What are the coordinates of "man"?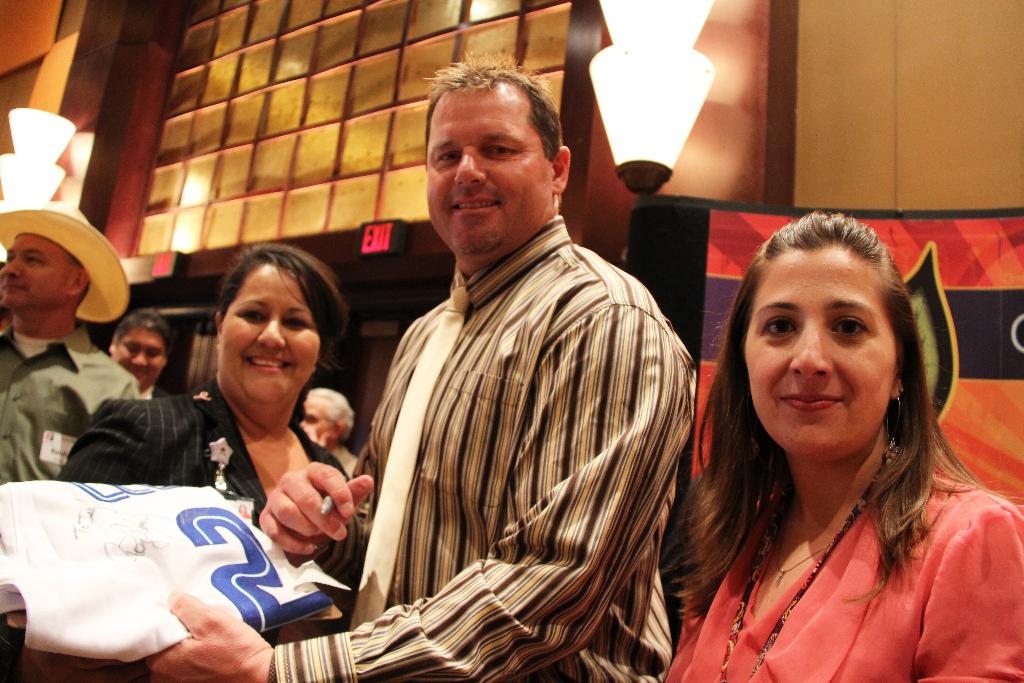
Rect(0, 198, 147, 487).
